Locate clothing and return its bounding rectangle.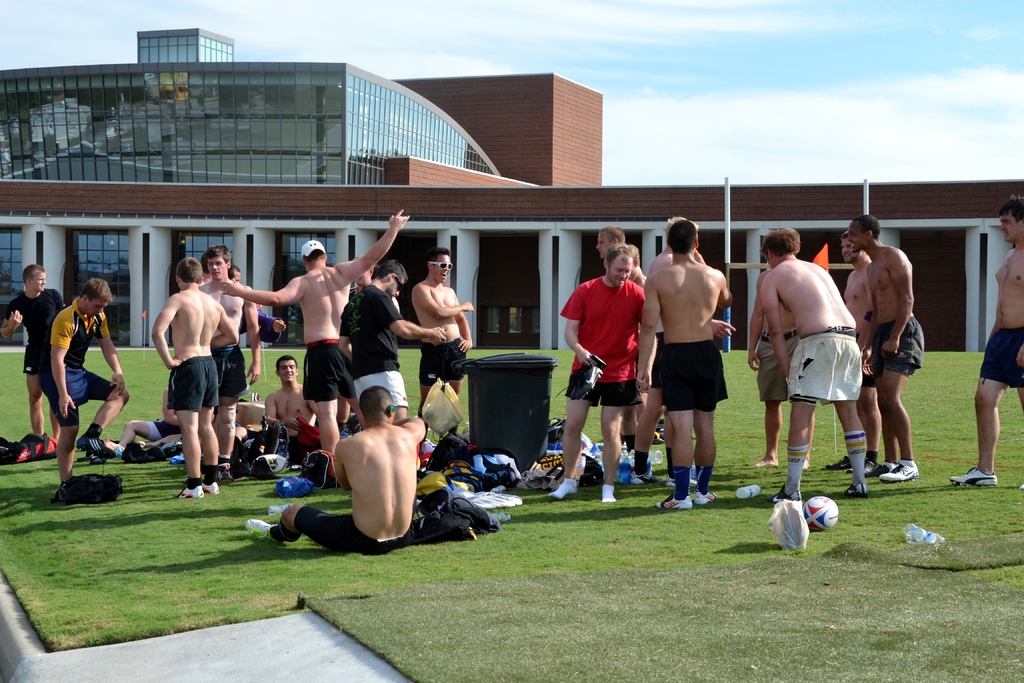
45/295/112/428.
